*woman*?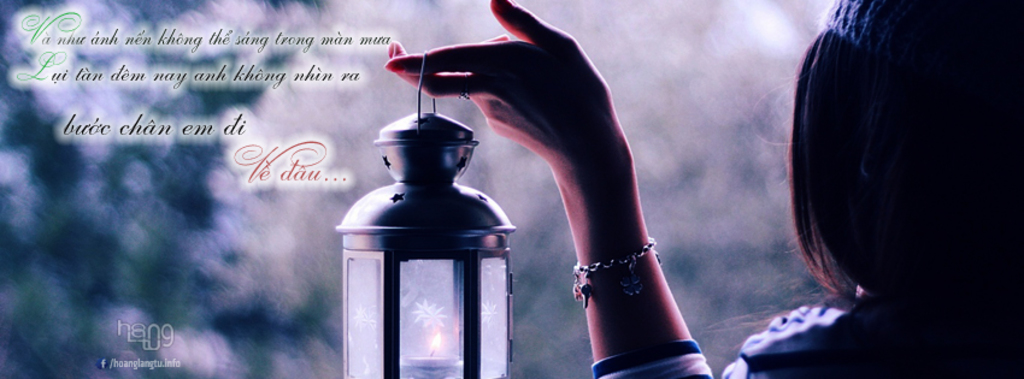
(left=378, top=0, right=1023, bottom=378)
